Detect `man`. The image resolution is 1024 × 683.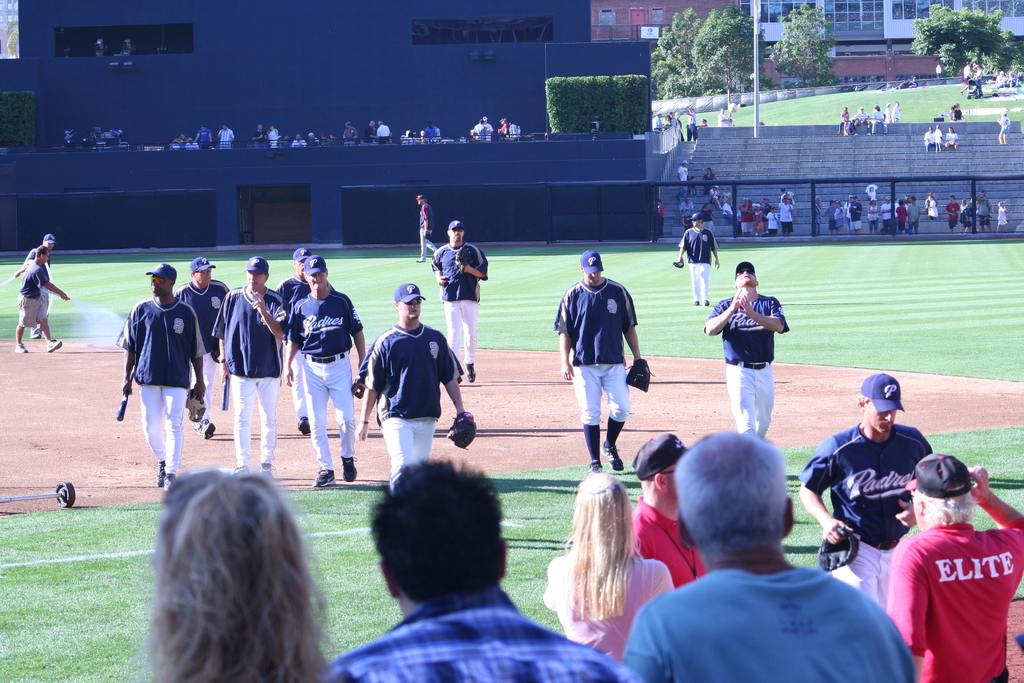
pyautogui.locateOnScreen(717, 107, 726, 128).
